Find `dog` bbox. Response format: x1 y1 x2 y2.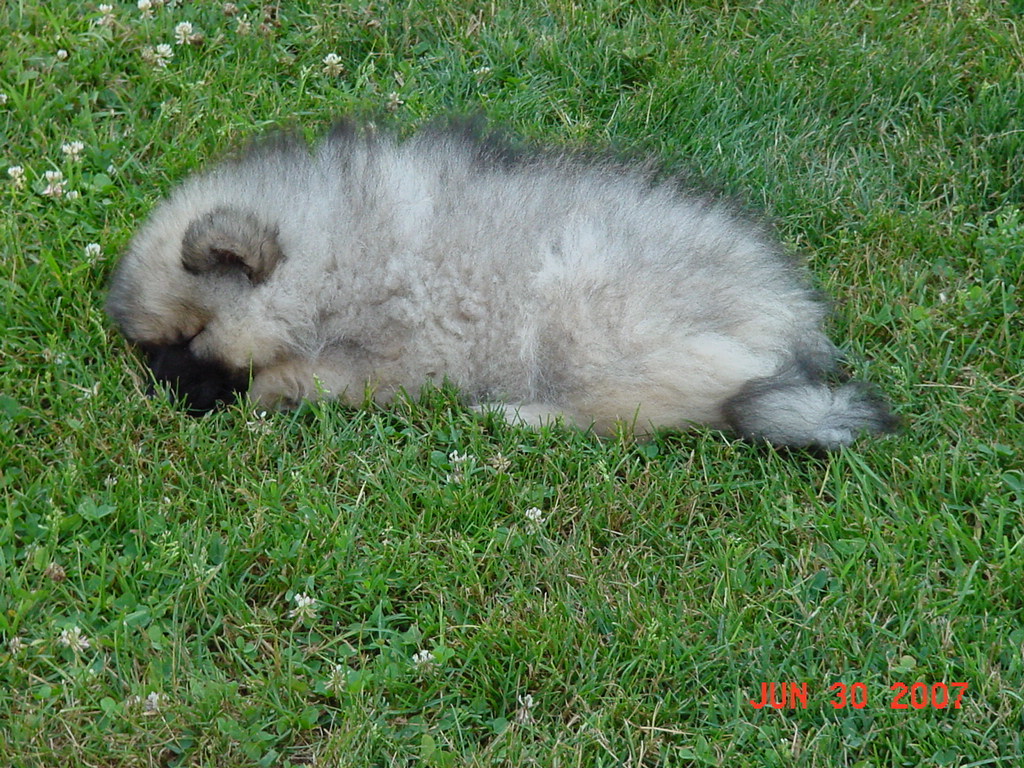
99 109 902 448.
